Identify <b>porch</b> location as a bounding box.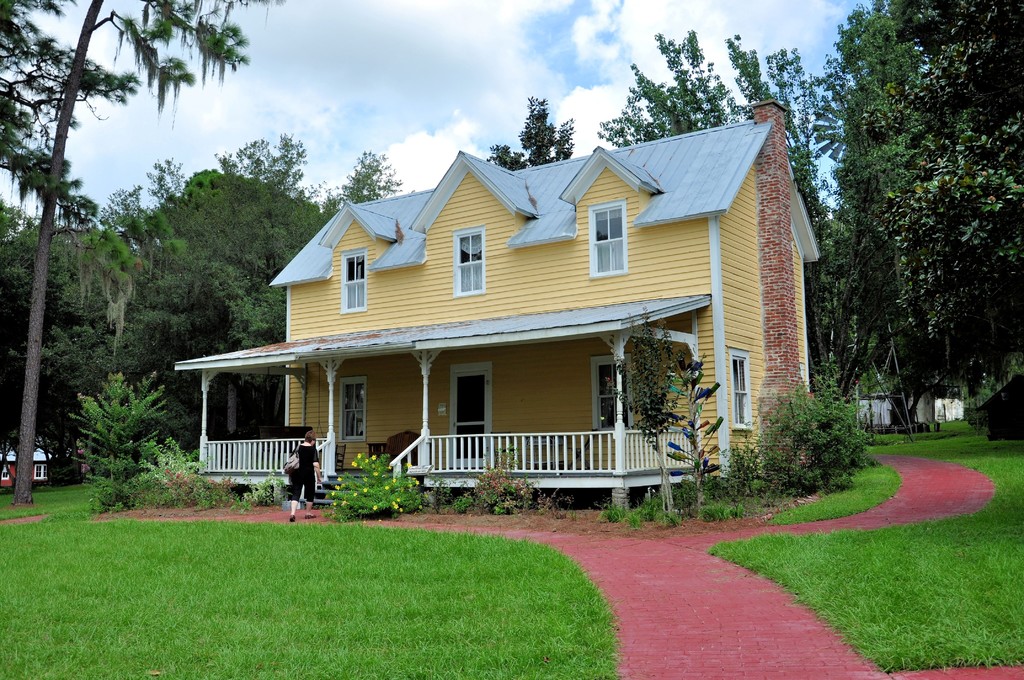
x1=195 y1=425 x2=705 y2=480.
